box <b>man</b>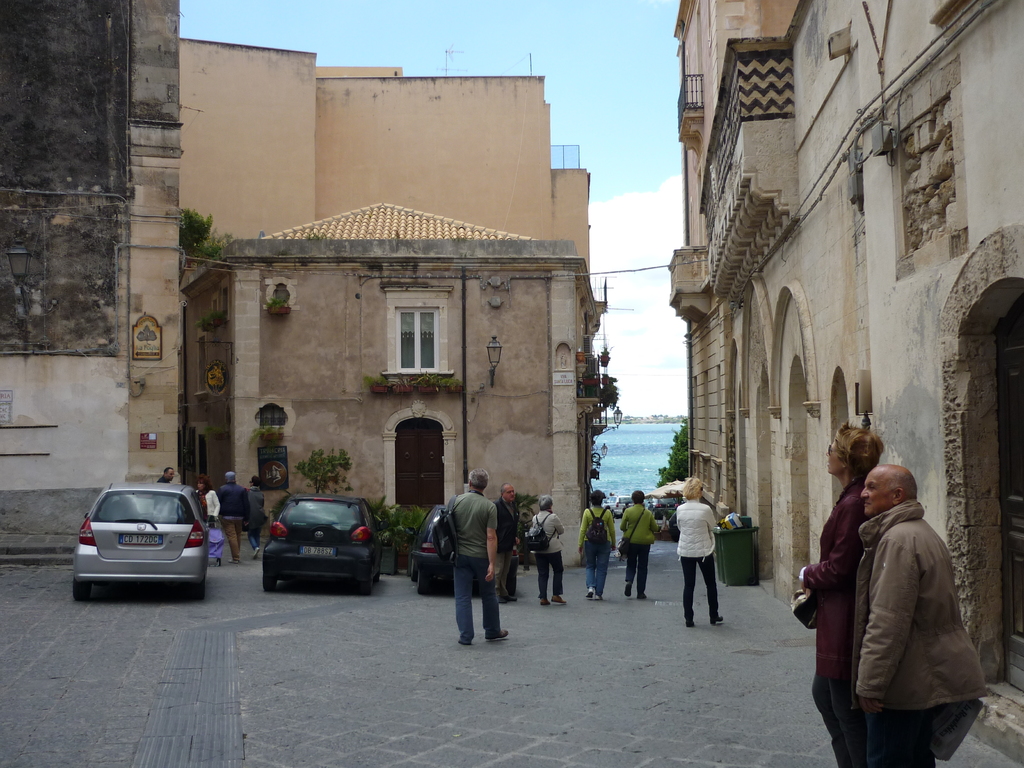
region(492, 480, 518, 605)
